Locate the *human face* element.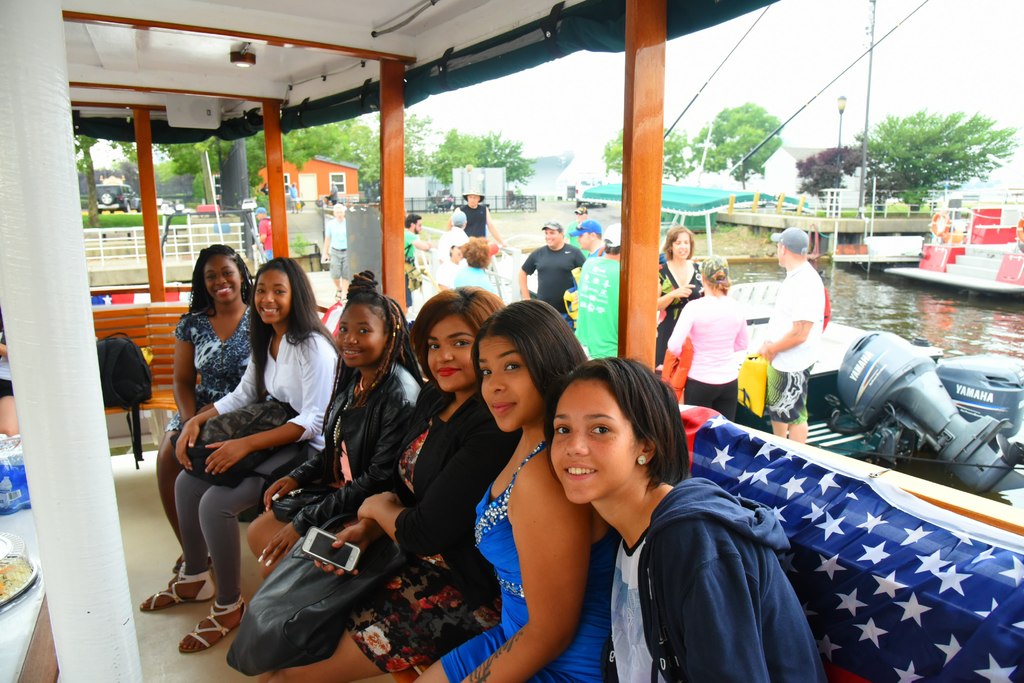
Element bbox: x1=553, y1=373, x2=641, y2=504.
